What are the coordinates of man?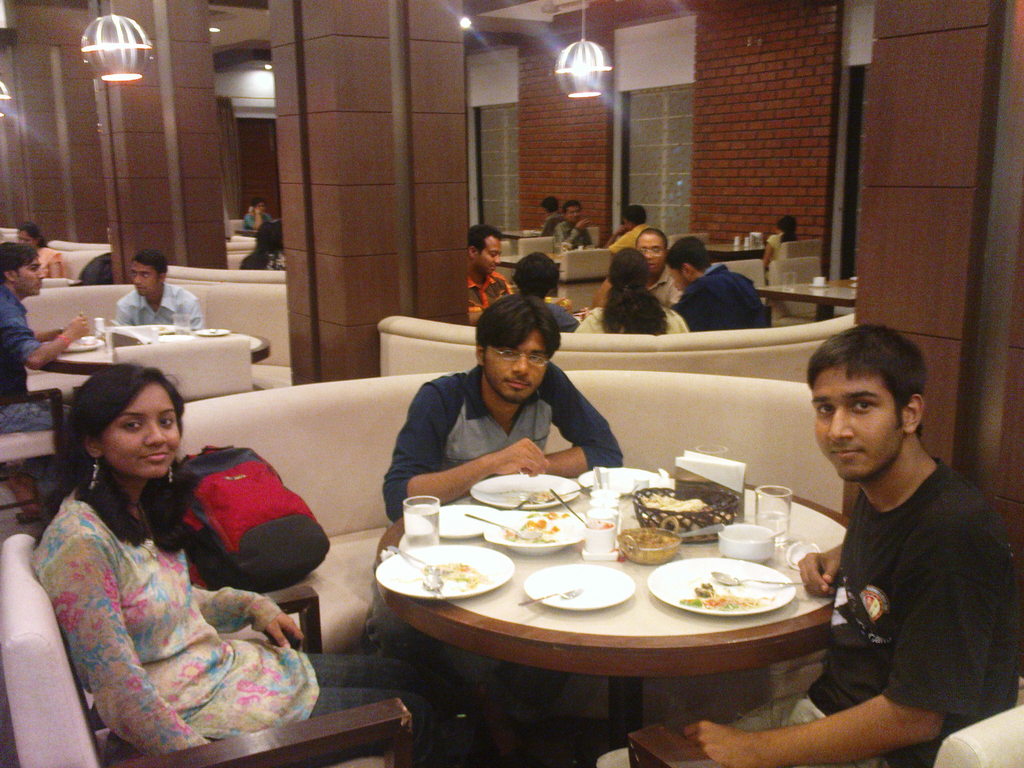
l=111, t=246, r=207, b=328.
